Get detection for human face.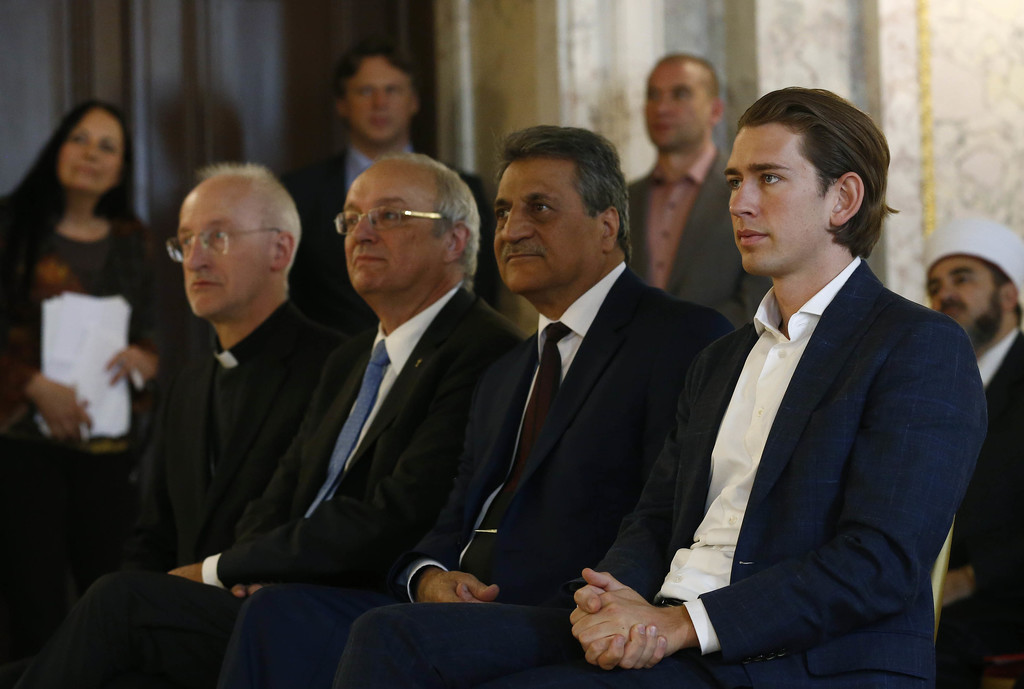
Detection: (346,52,418,147).
